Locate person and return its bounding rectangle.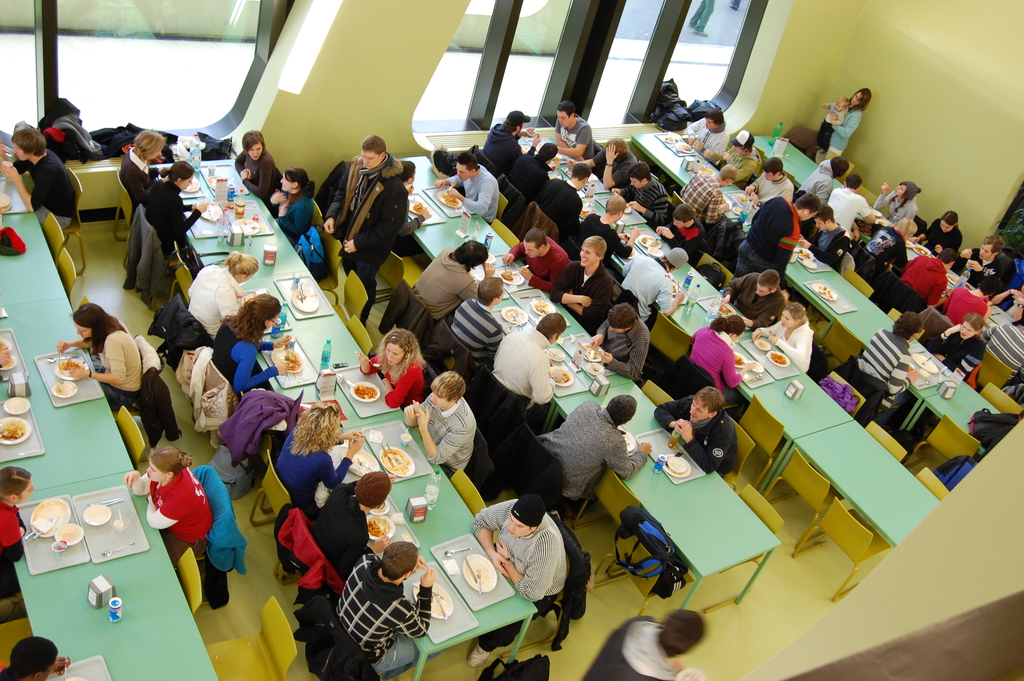
Rect(390, 158, 433, 260).
